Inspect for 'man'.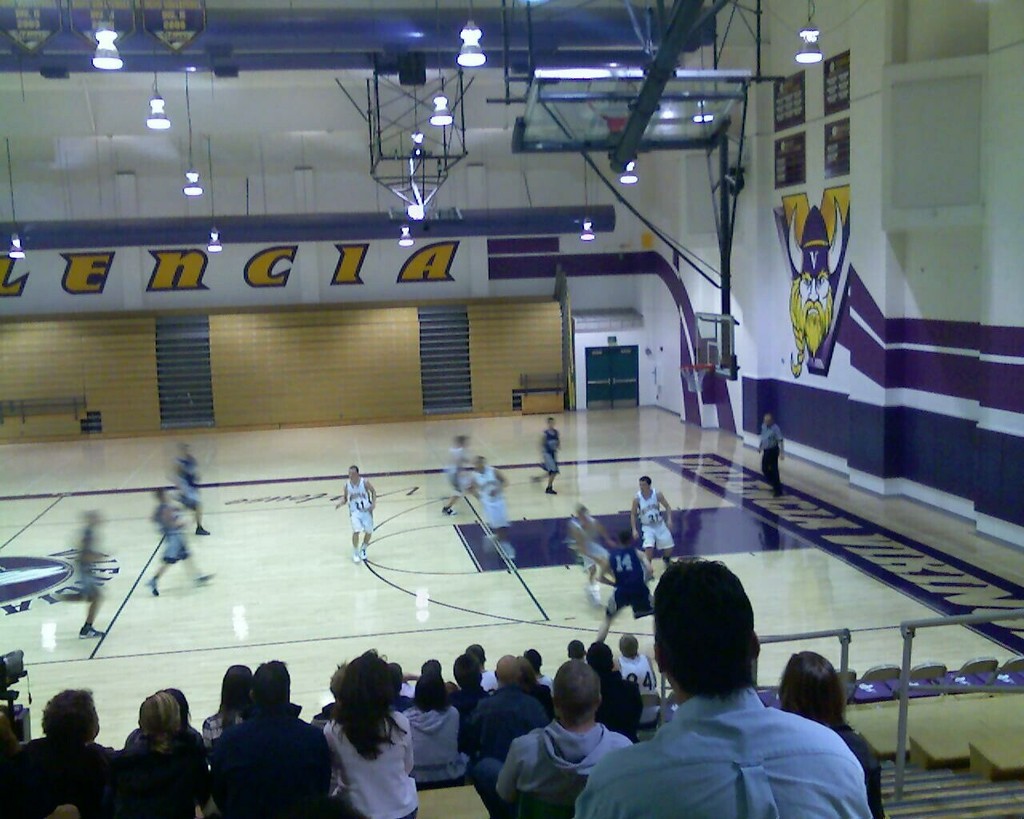
Inspection: 465, 457, 513, 559.
